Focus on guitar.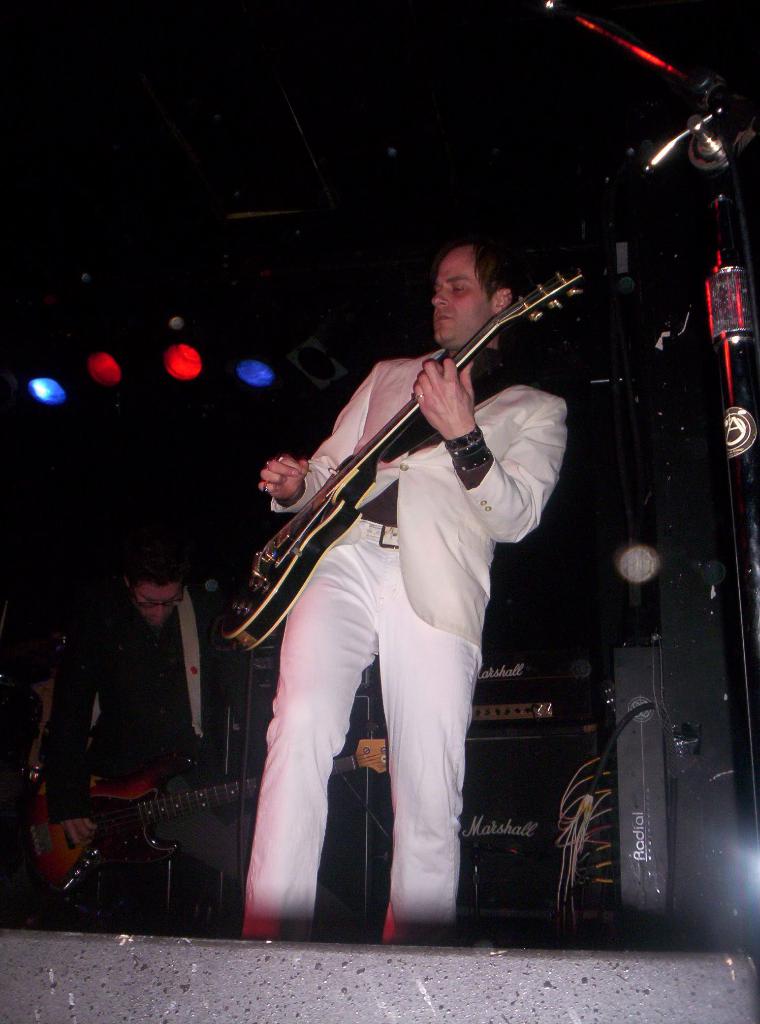
Focused at (202, 260, 598, 653).
